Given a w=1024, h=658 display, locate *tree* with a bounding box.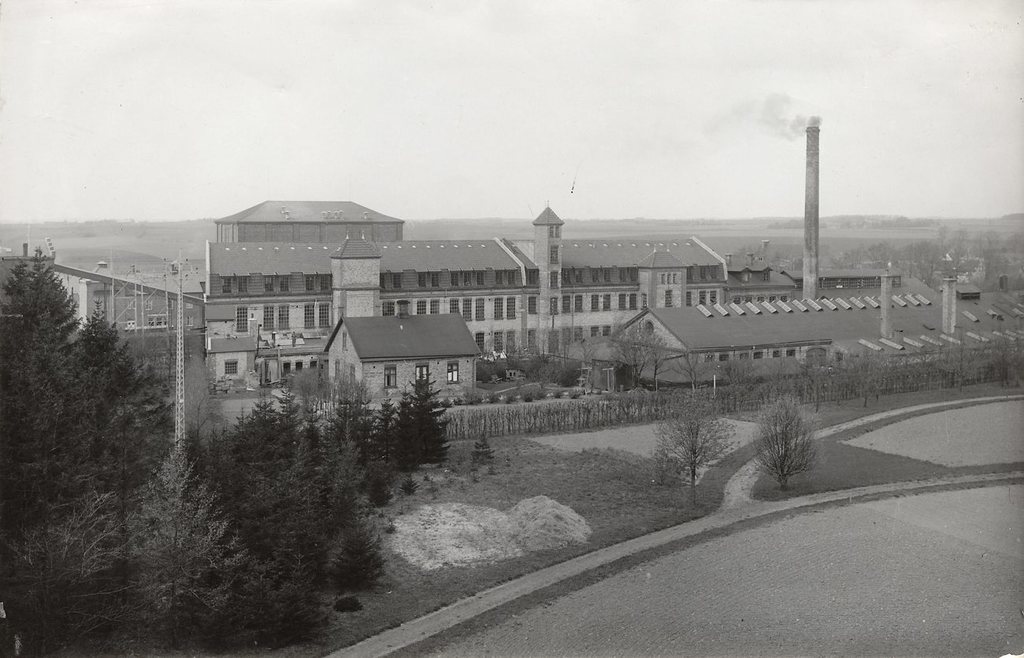
Located: {"left": 646, "top": 397, "right": 746, "bottom": 512}.
